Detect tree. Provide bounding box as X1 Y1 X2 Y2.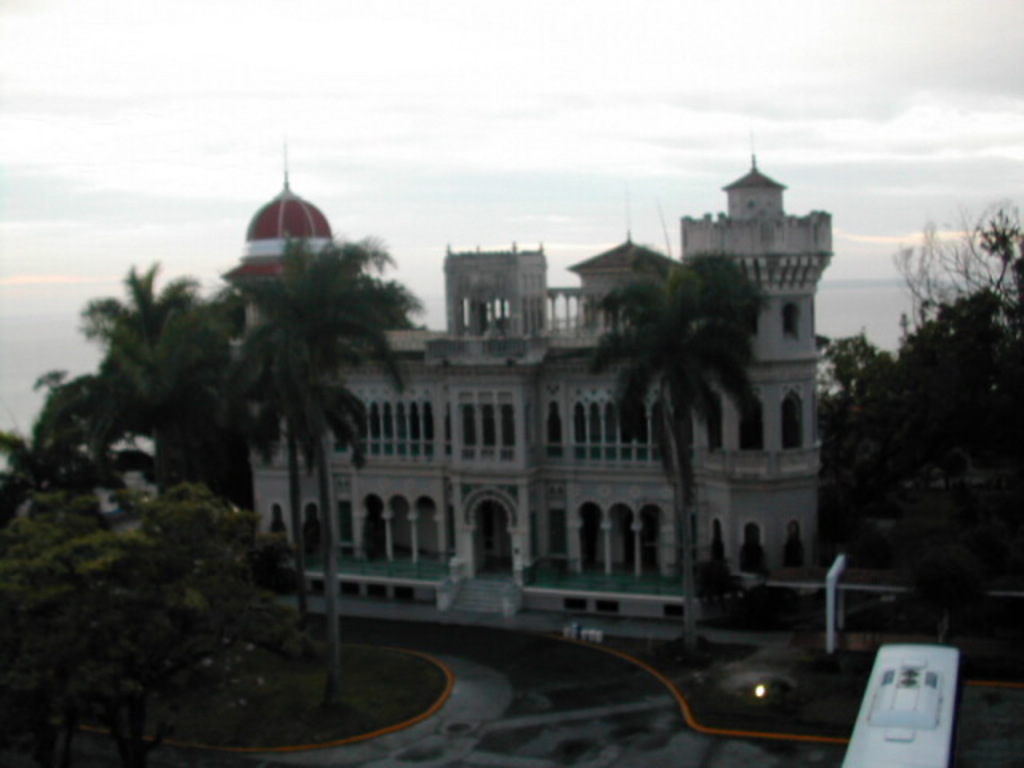
0 475 298 766.
